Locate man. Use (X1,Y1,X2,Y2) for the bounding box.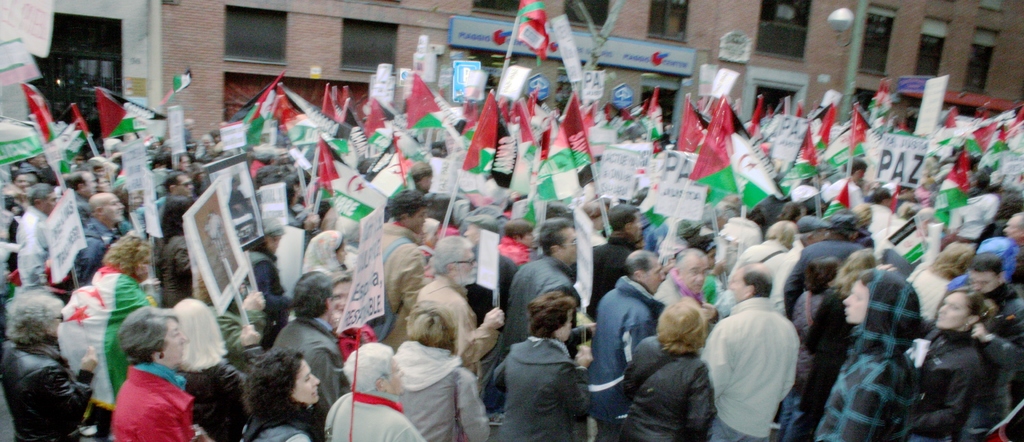
(19,184,61,292).
